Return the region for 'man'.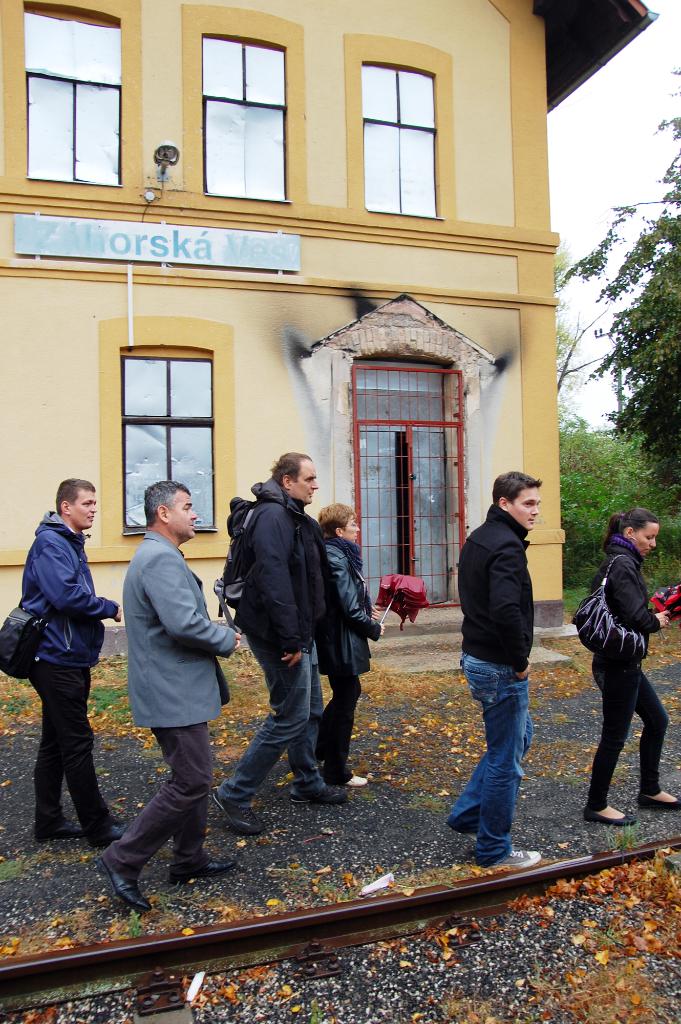
bbox=[92, 483, 242, 915].
